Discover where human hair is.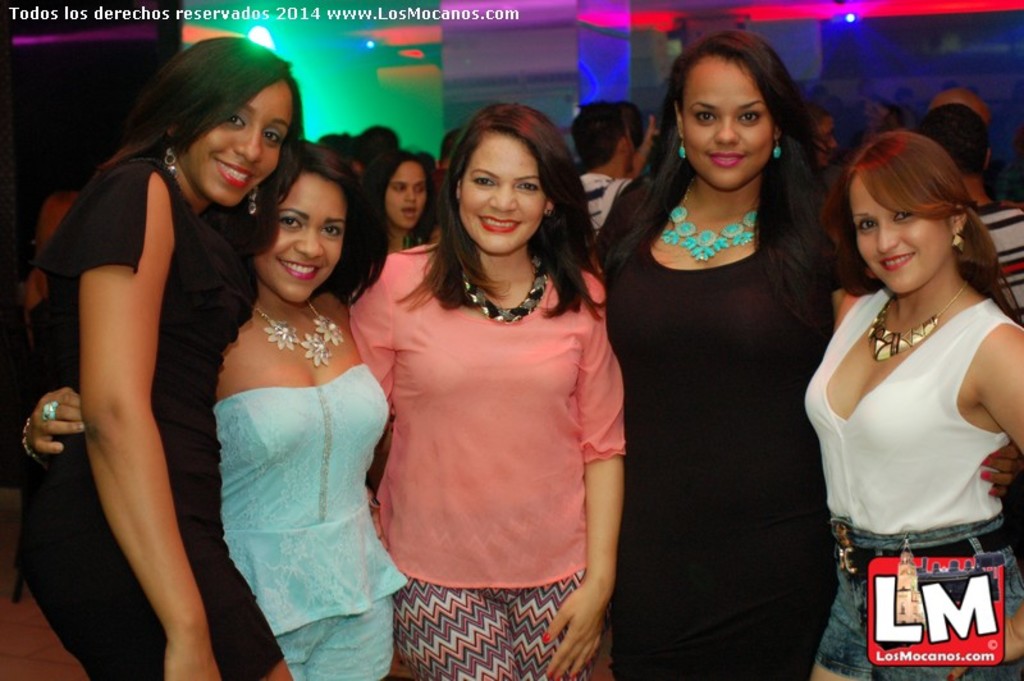
Discovered at locate(401, 102, 609, 314).
